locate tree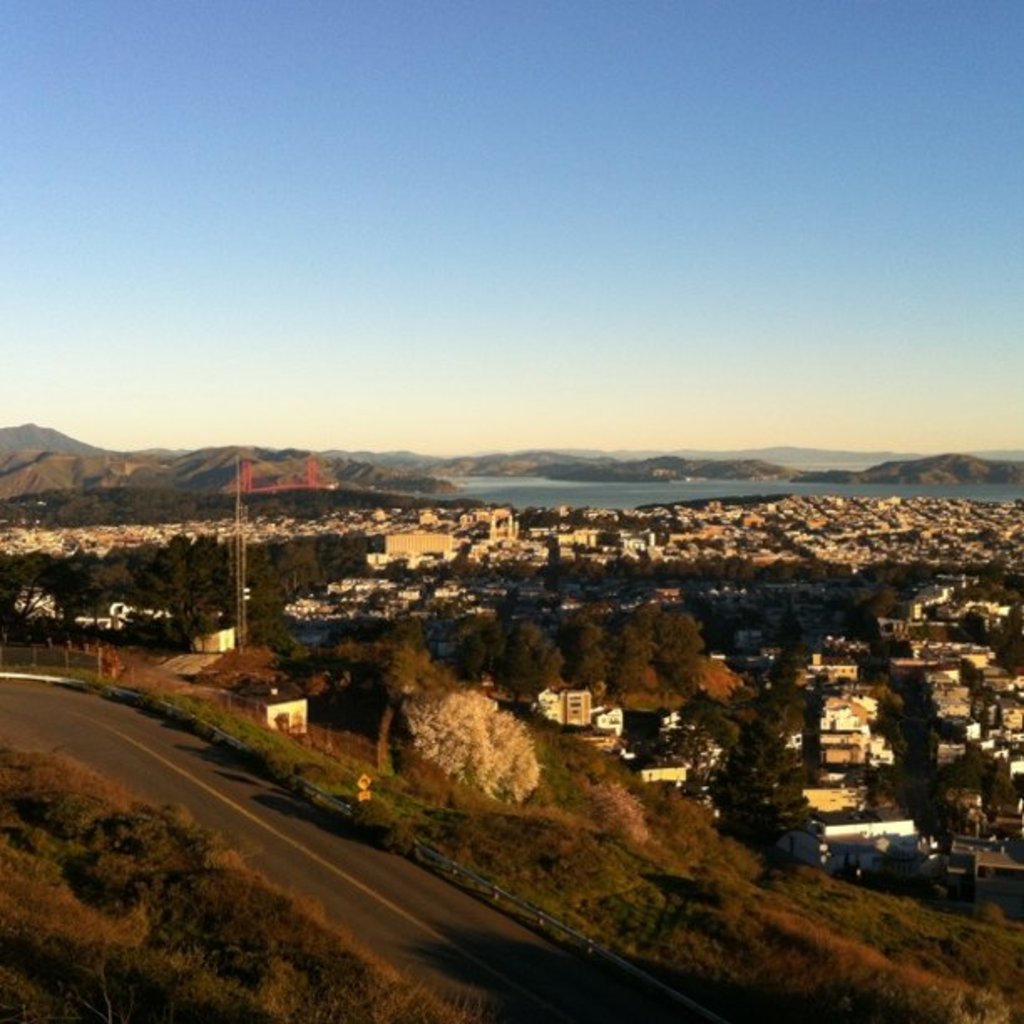
[398, 632, 440, 689]
